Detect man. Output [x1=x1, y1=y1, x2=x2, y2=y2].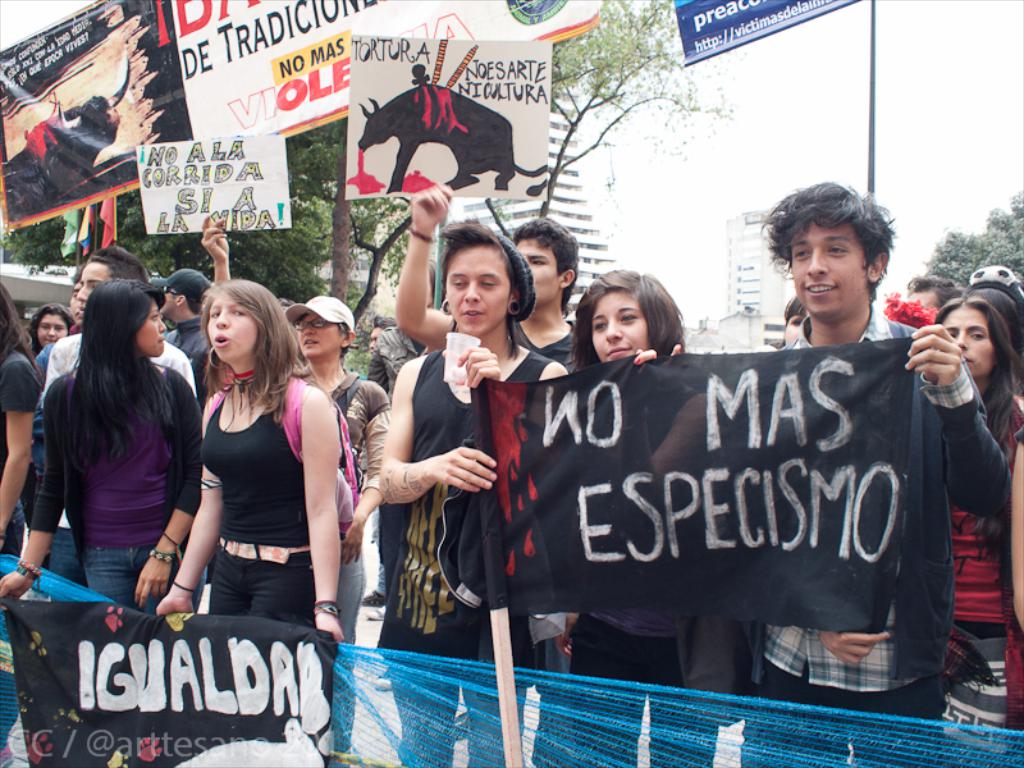
[x1=35, y1=247, x2=195, y2=756].
